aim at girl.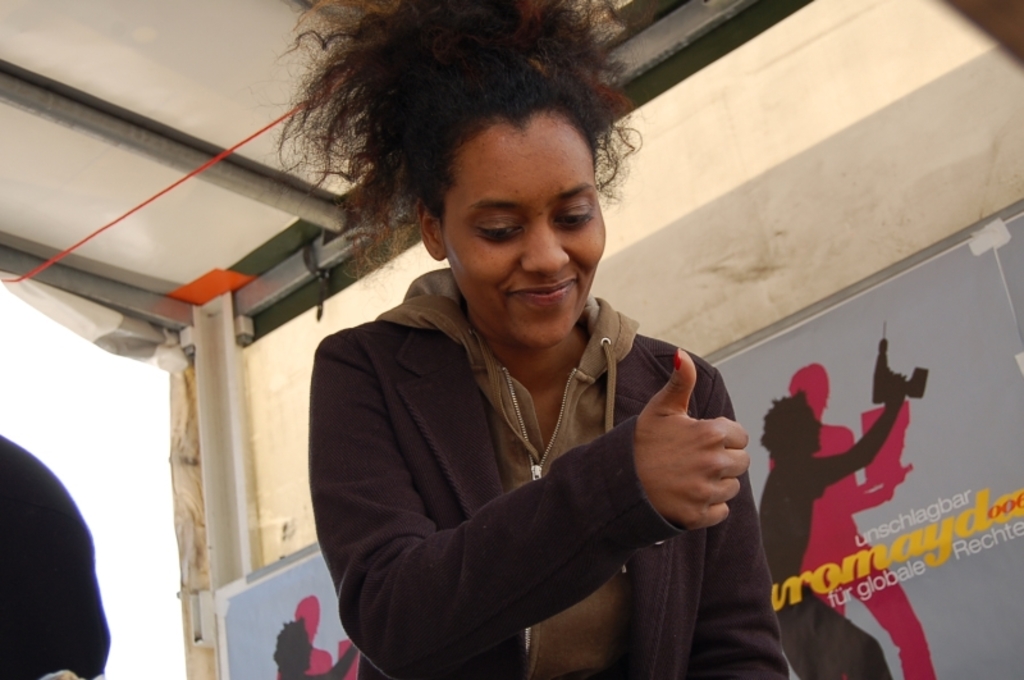
Aimed at 270:3:790:679.
